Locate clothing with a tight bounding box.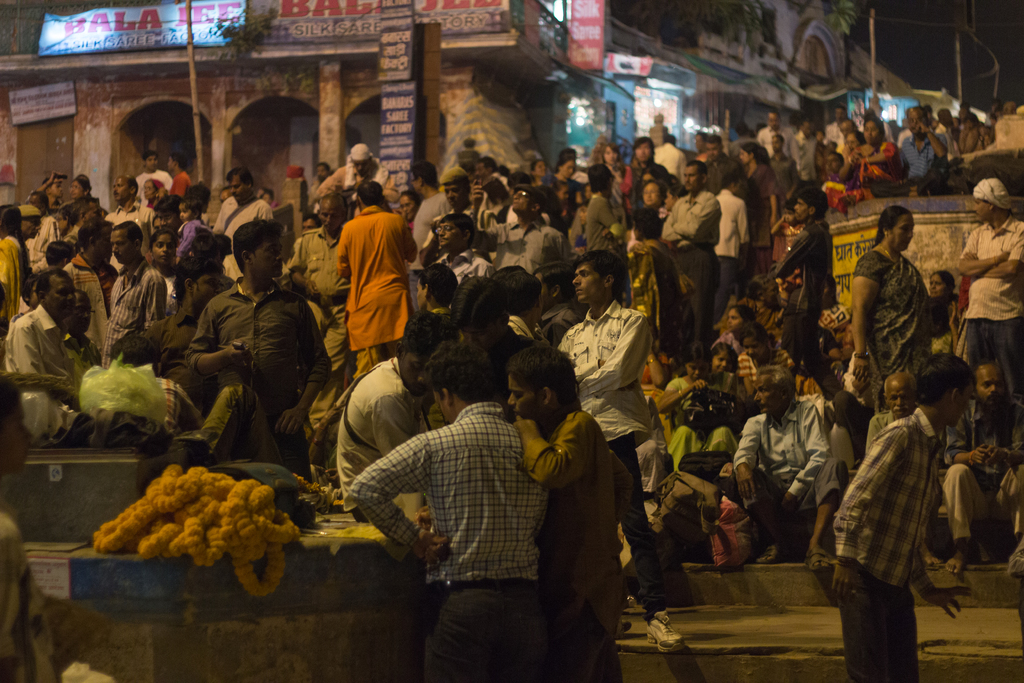
0/238/21/313.
